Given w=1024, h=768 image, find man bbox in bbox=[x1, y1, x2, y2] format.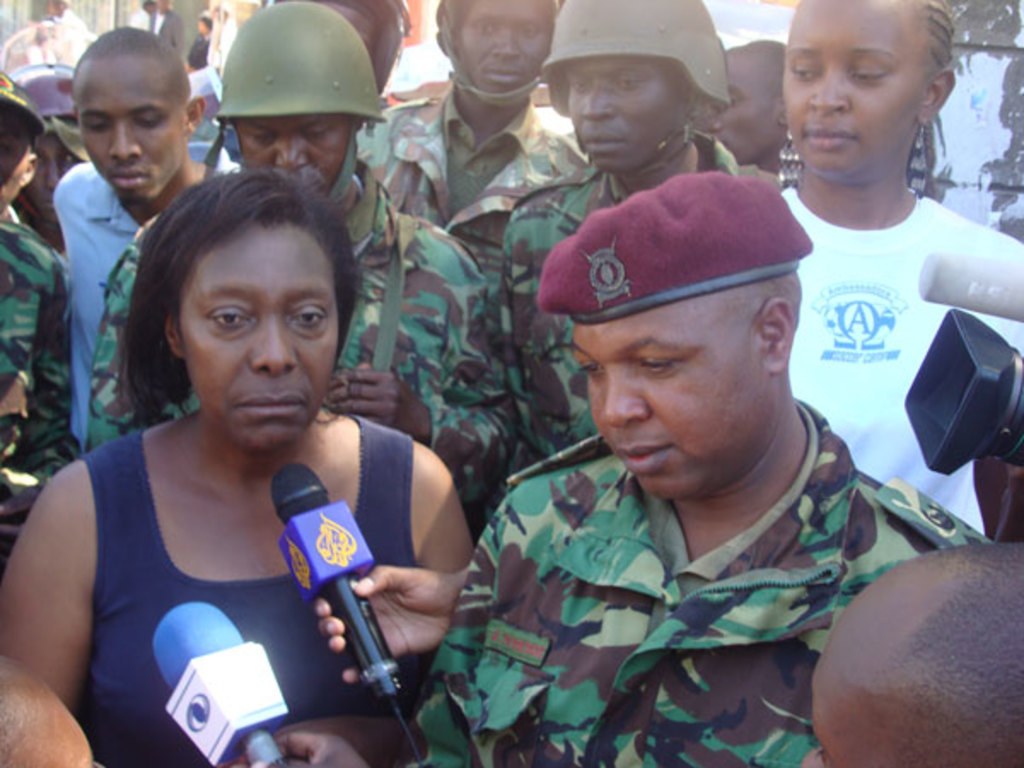
bbox=[244, 174, 910, 766].
